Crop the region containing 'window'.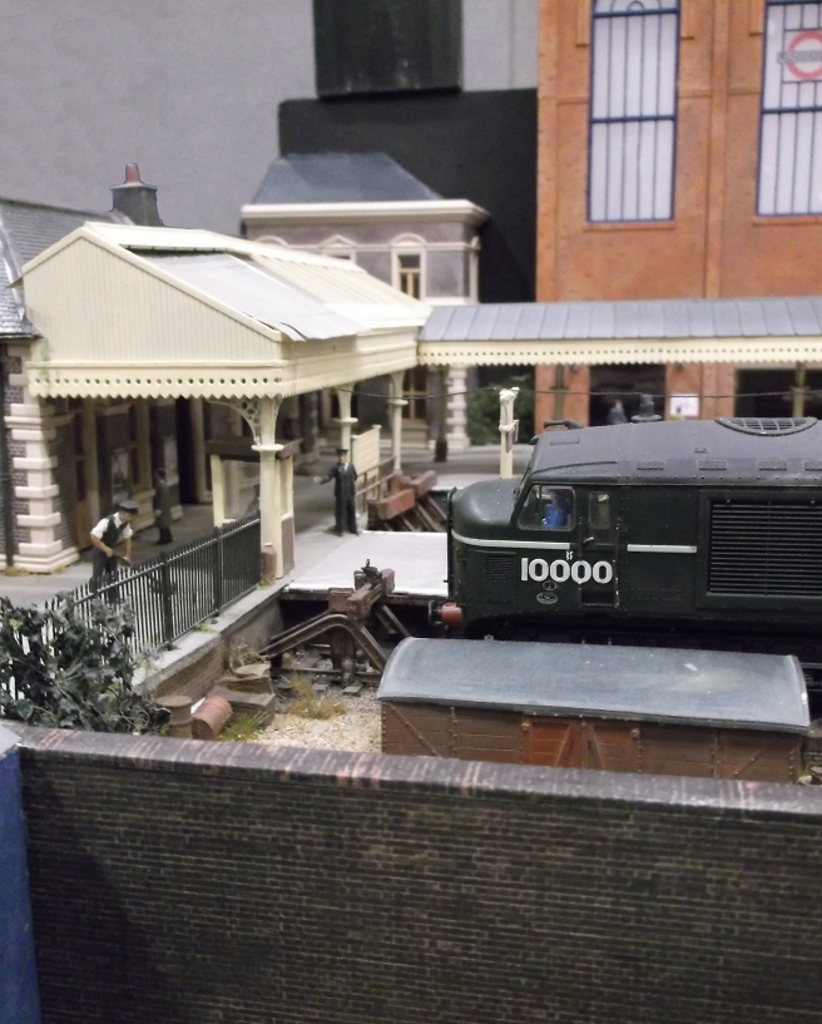
Crop region: detection(752, 1, 821, 214).
